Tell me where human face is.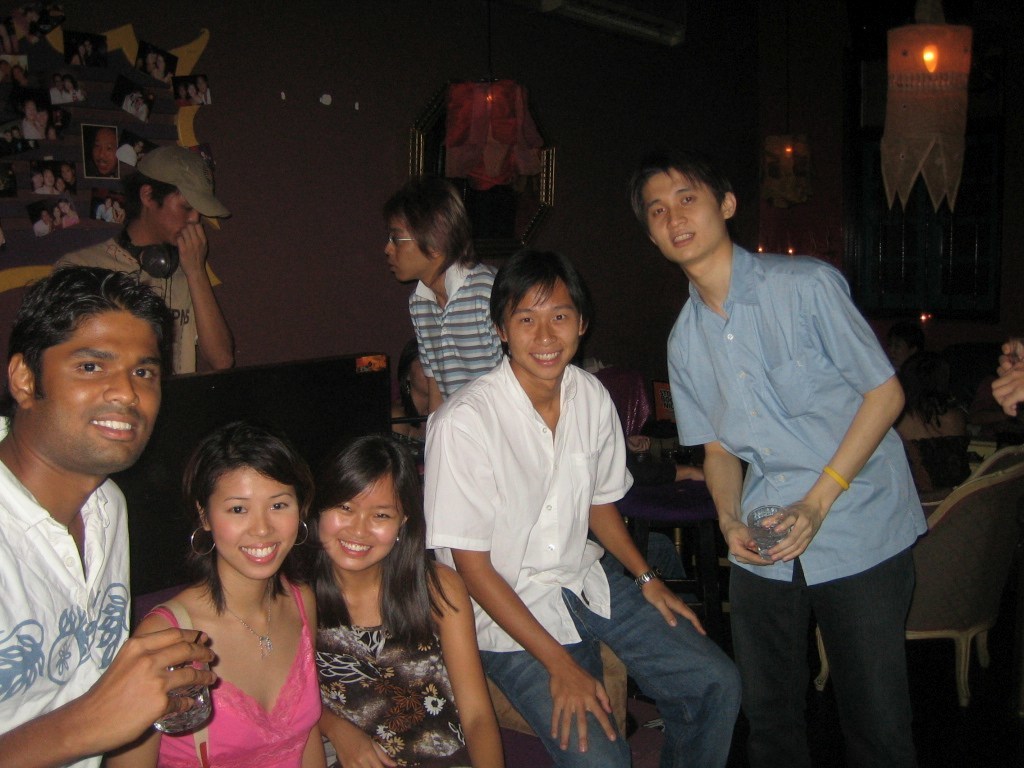
human face is at select_region(509, 281, 579, 381).
